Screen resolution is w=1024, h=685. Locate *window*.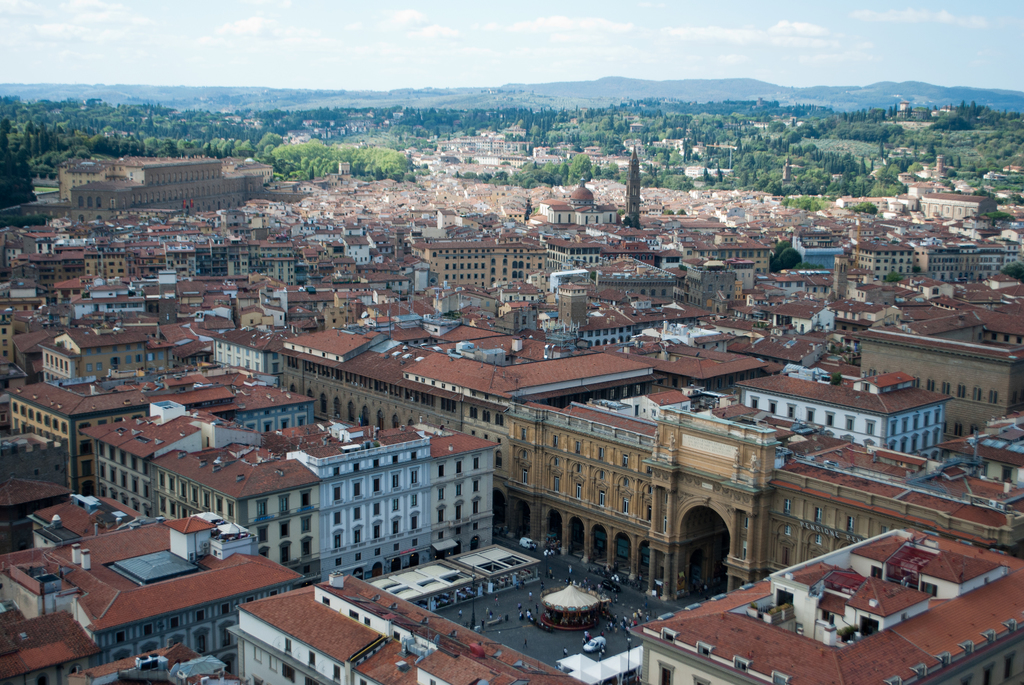
x1=235, y1=348, x2=239, y2=350.
